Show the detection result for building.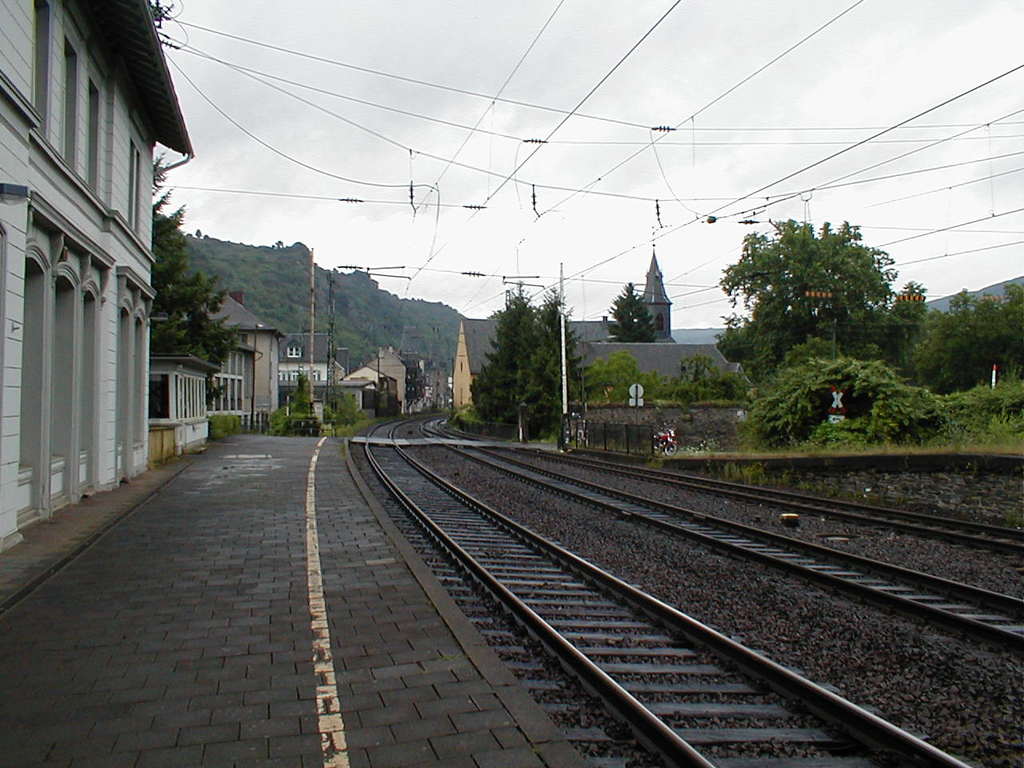
151,290,285,422.
